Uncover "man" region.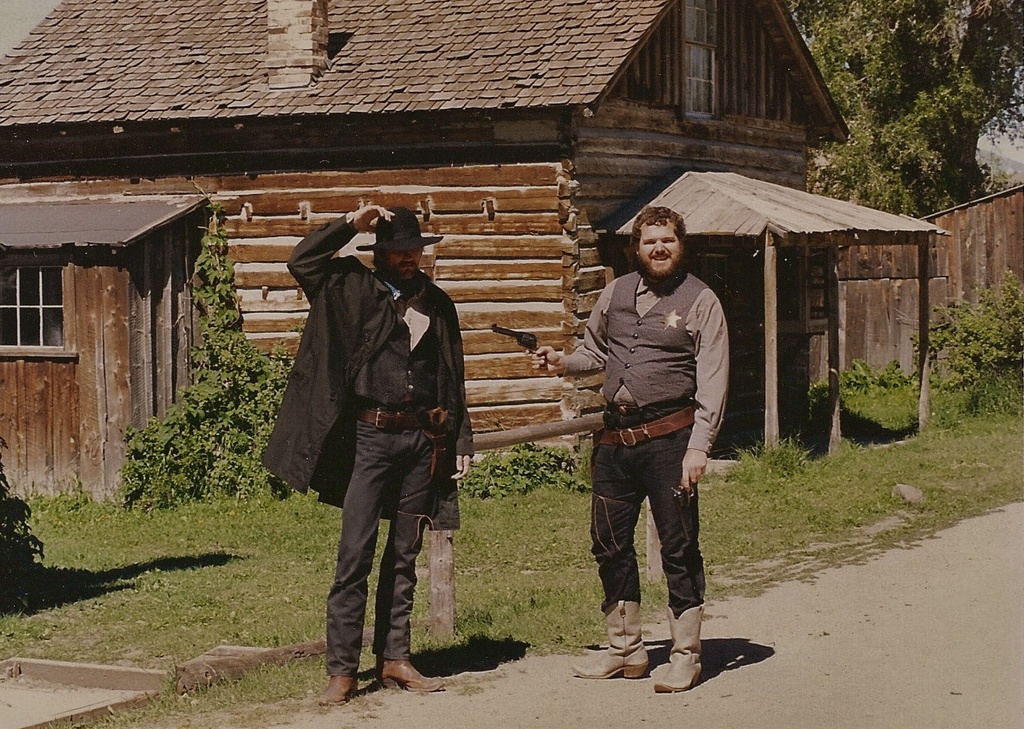
Uncovered: 527,205,731,694.
